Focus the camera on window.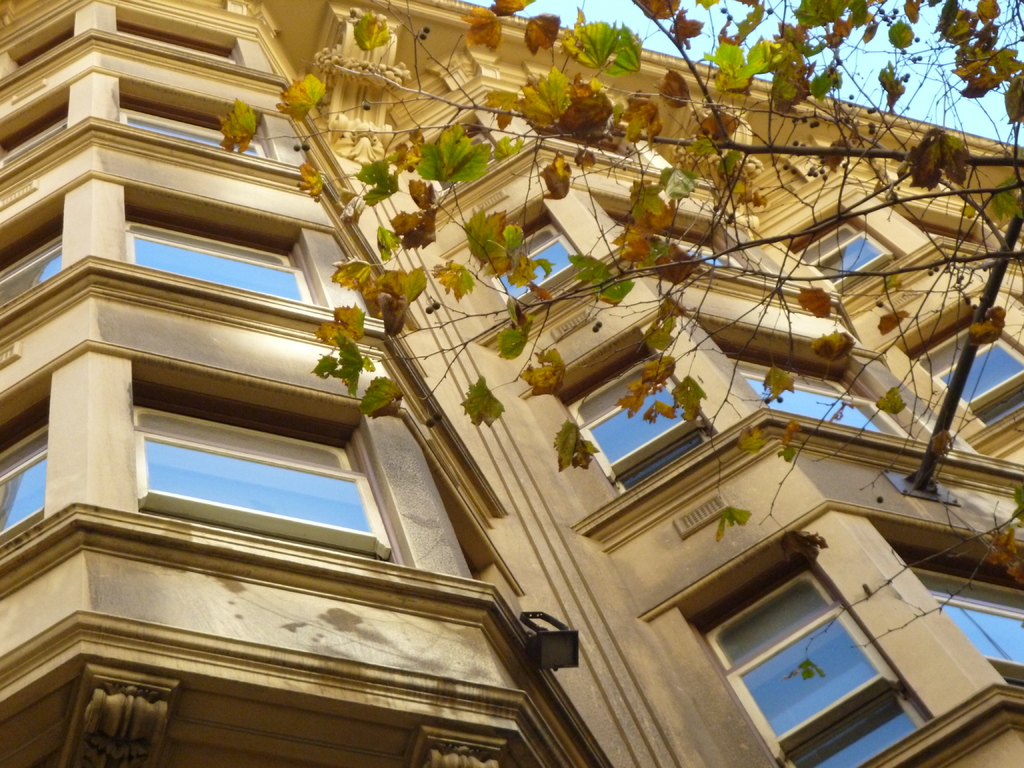
Focus region: left=116, top=72, right=277, bottom=159.
